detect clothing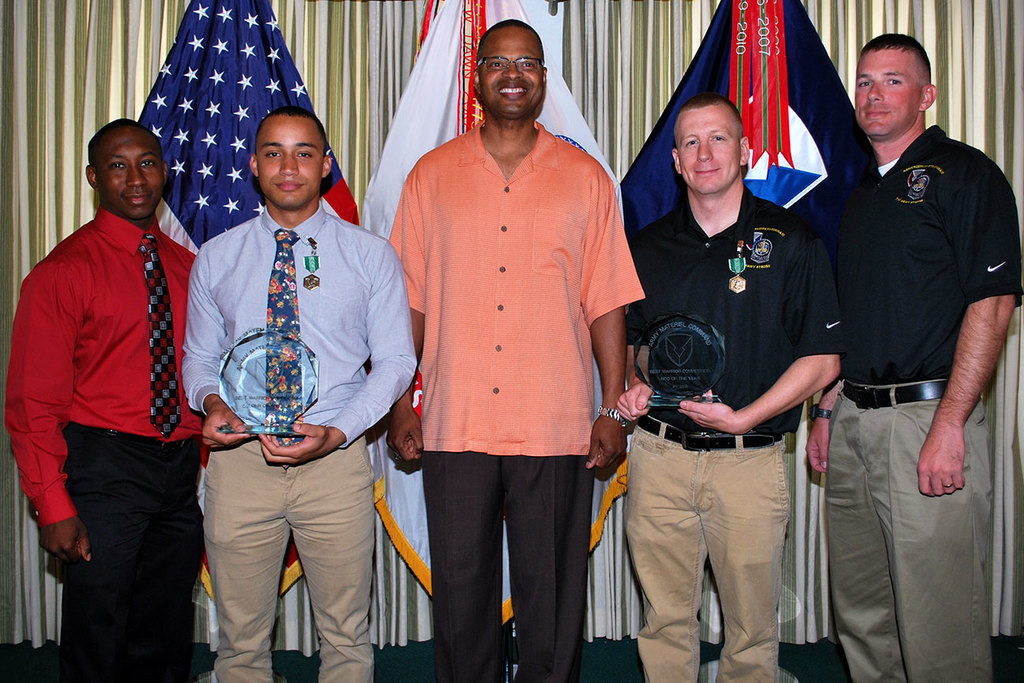
rect(616, 189, 860, 681)
